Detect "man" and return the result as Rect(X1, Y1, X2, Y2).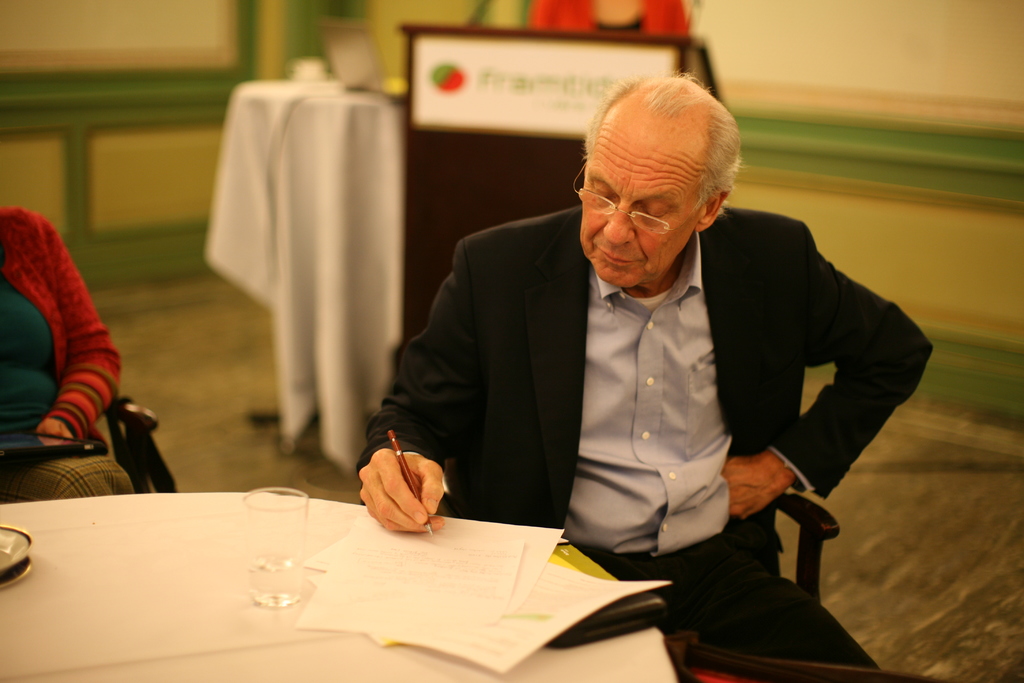
Rect(360, 90, 929, 594).
